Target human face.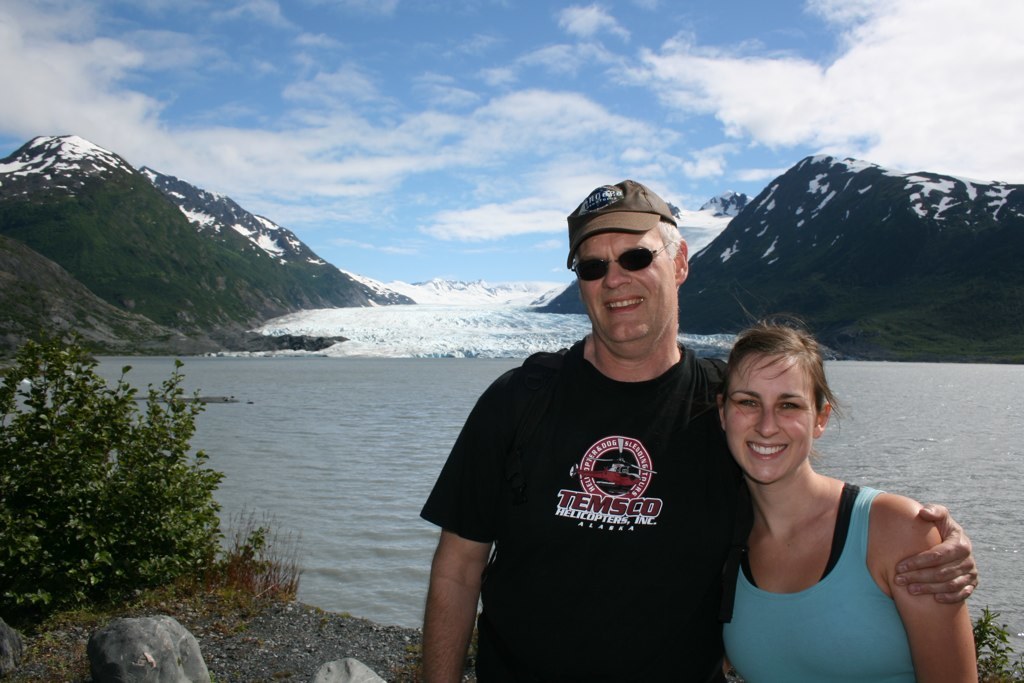
Target region: [x1=722, y1=356, x2=813, y2=489].
